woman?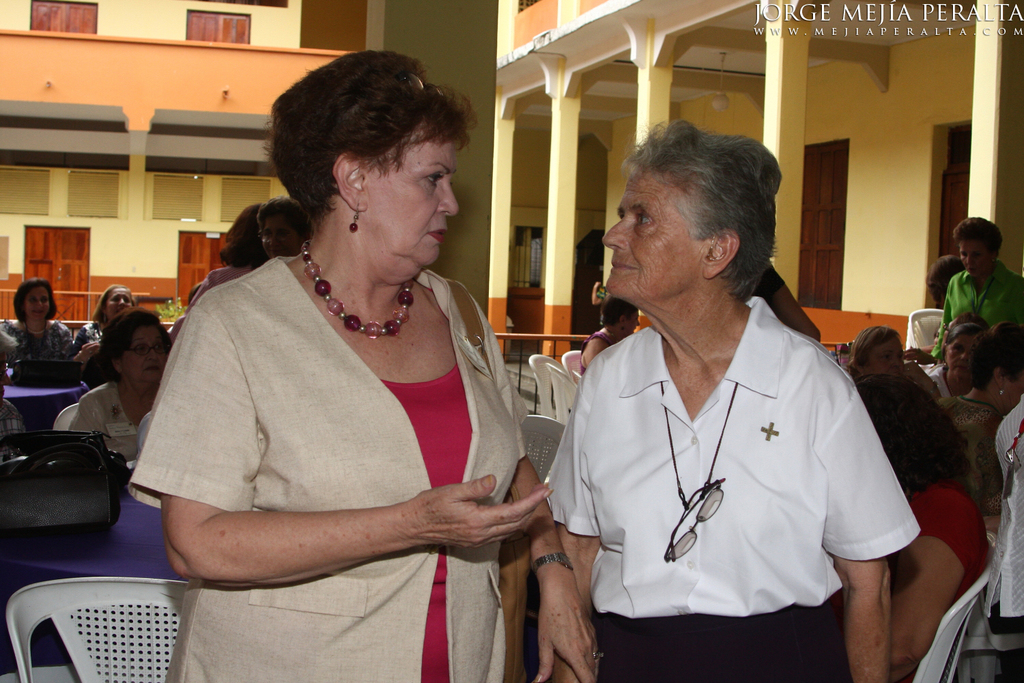
(70,309,178,460)
